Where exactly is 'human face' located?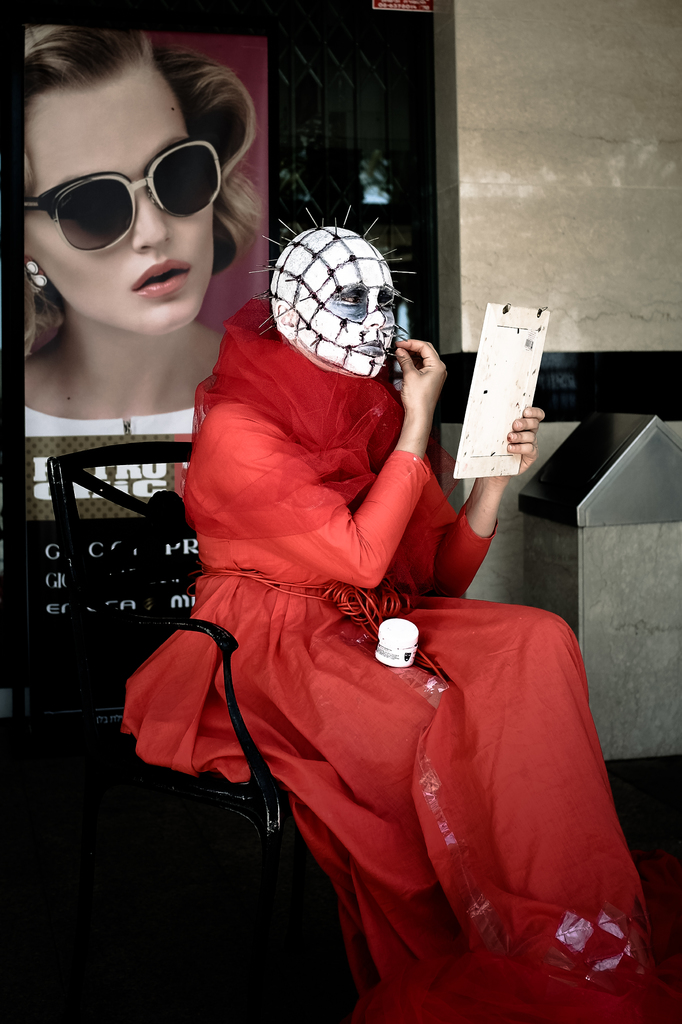
Its bounding box is <region>25, 62, 218, 344</region>.
